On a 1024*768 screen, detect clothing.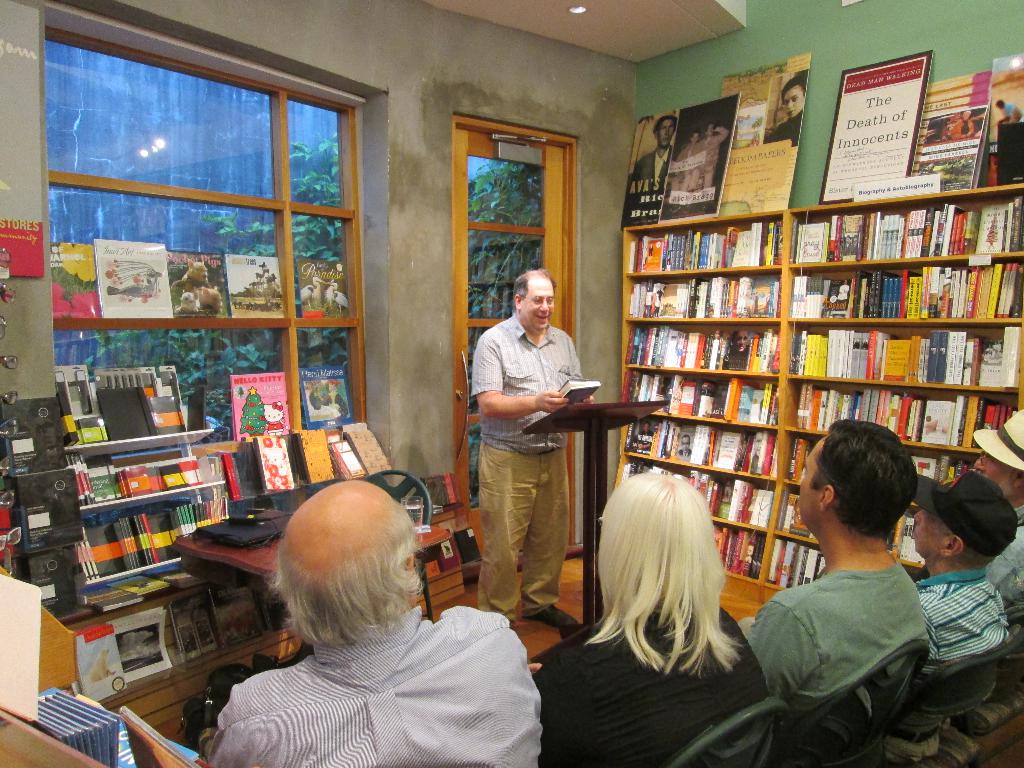
locate(531, 606, 772, 767).
